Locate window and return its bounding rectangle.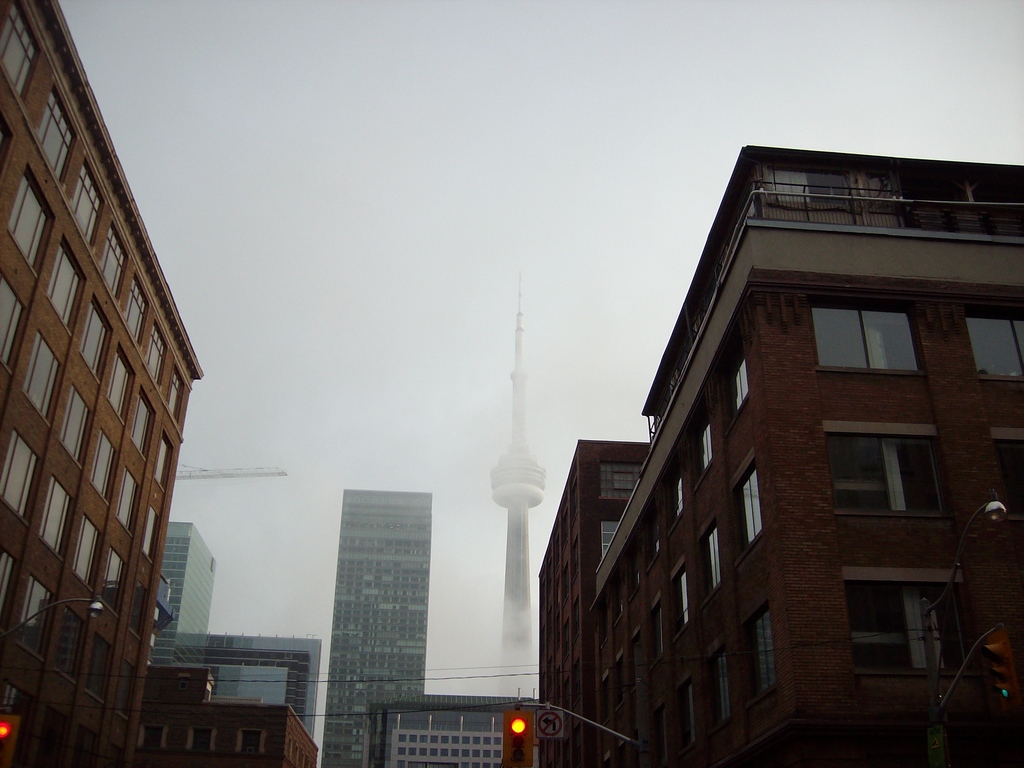
BBox(36, 88, 77, 182).
